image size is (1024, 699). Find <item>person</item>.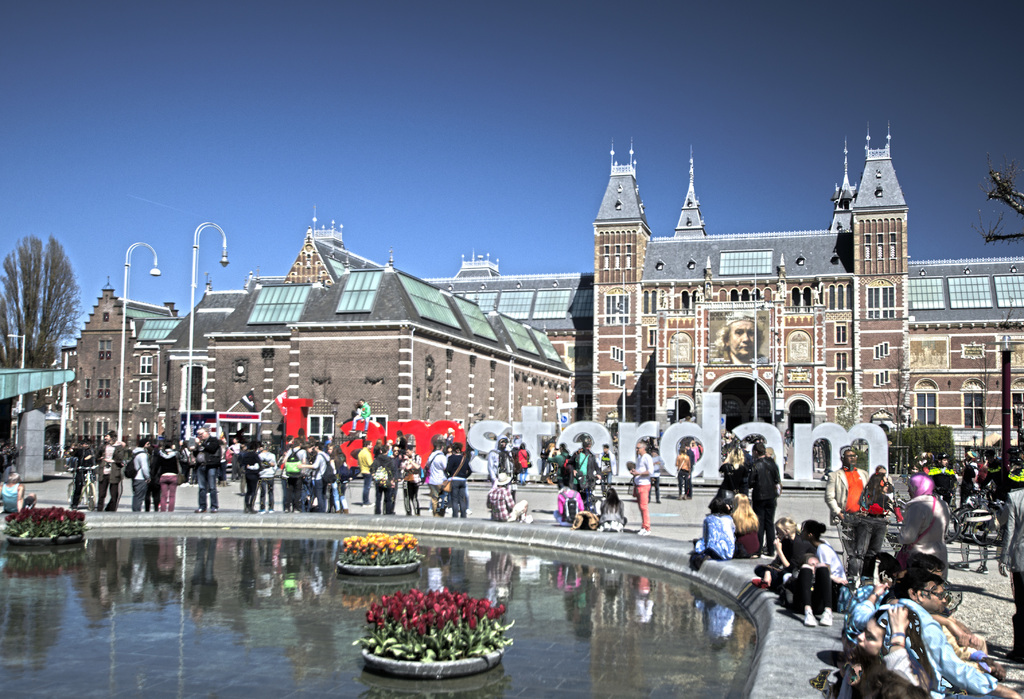
[x1=0, y1=463, x2=39, y2=513].
